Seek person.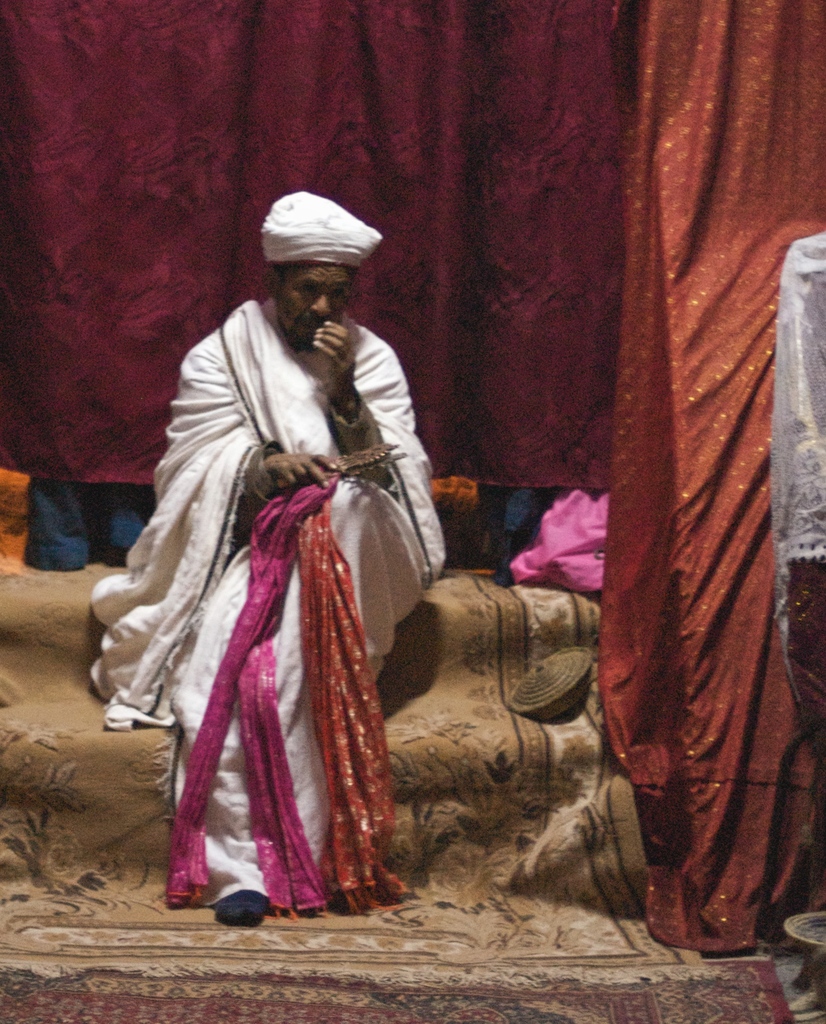
135, 205, 457, 955.
